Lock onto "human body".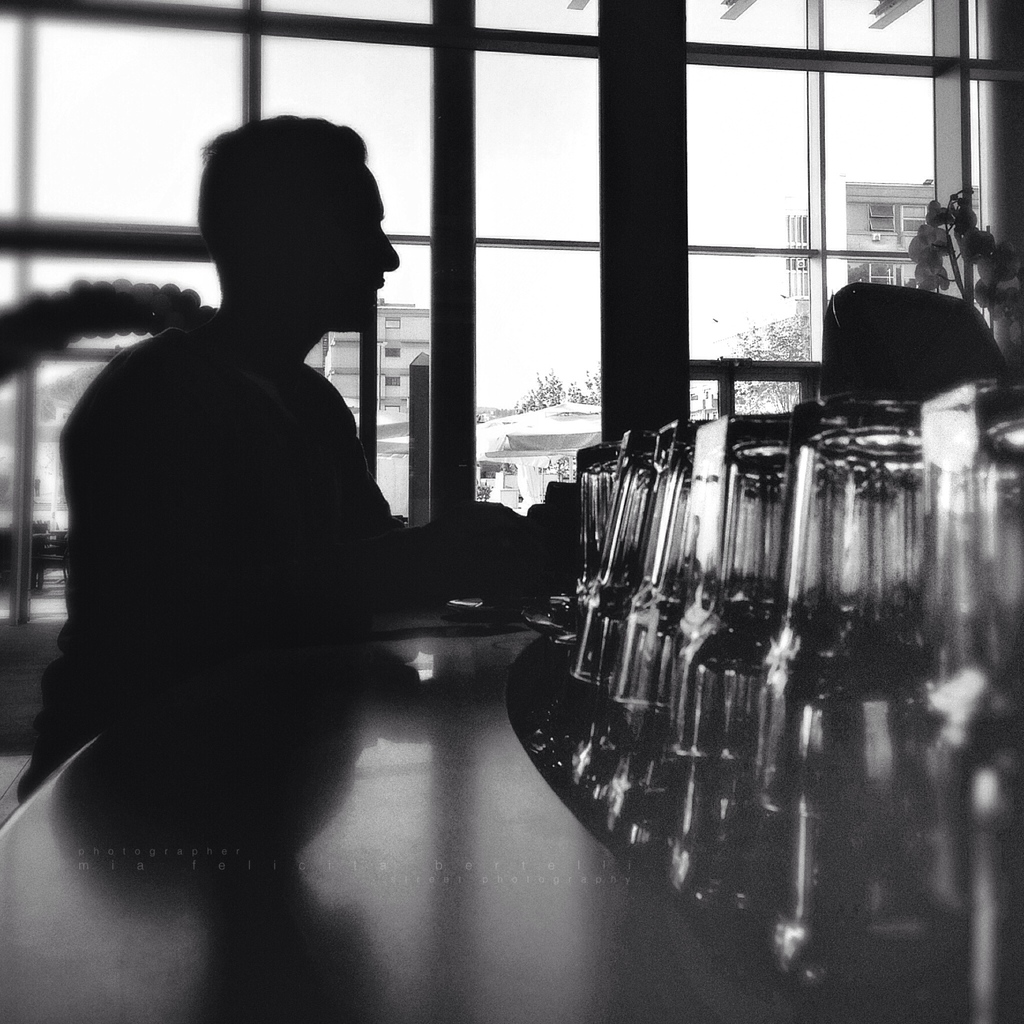
Locked: bbox(28, 111, 574, 799).
